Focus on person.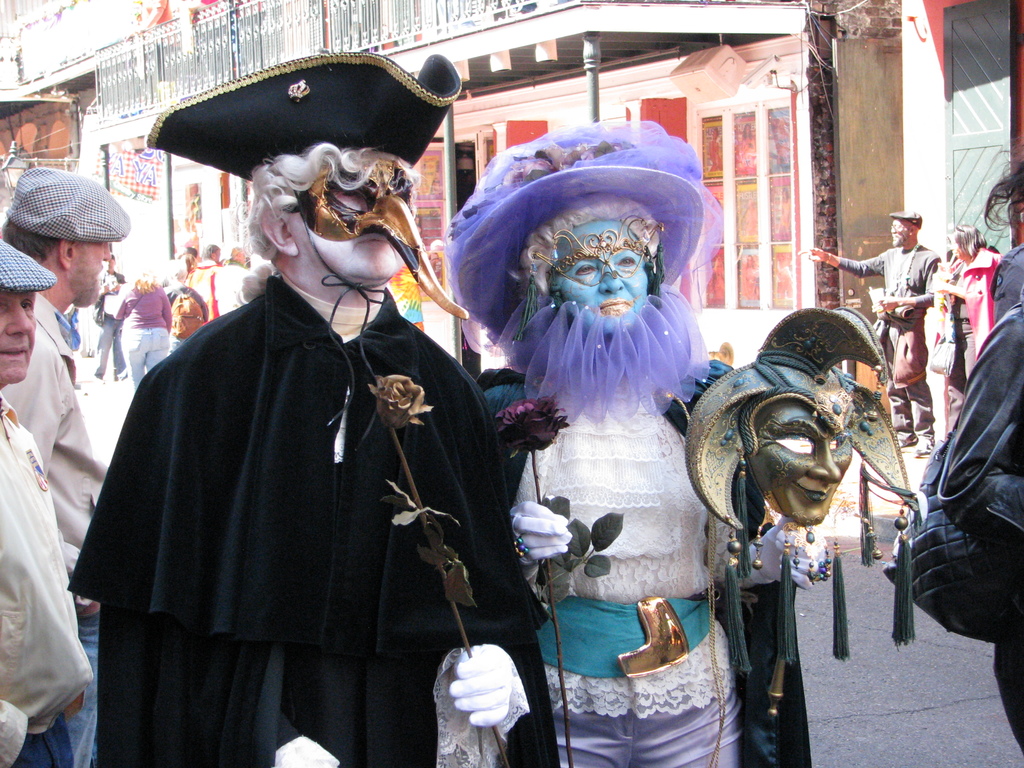
Focused at crop(509, 199, 835, 767).
